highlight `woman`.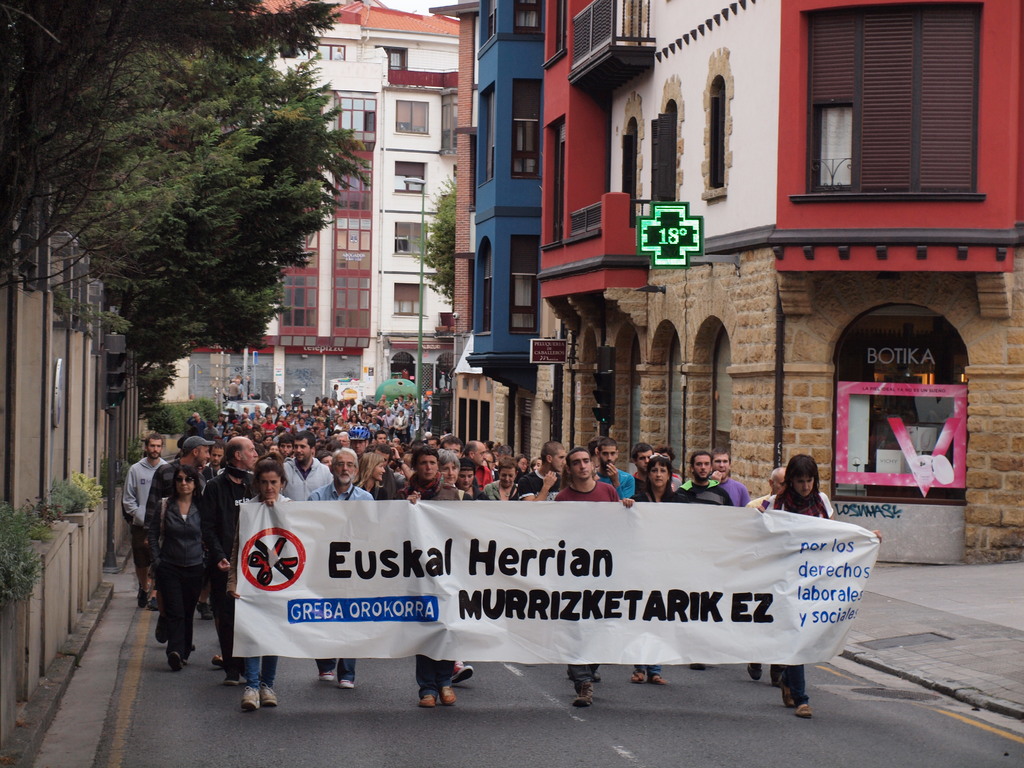
Highlighted region: bbox=(743, 456, 838, 721).
